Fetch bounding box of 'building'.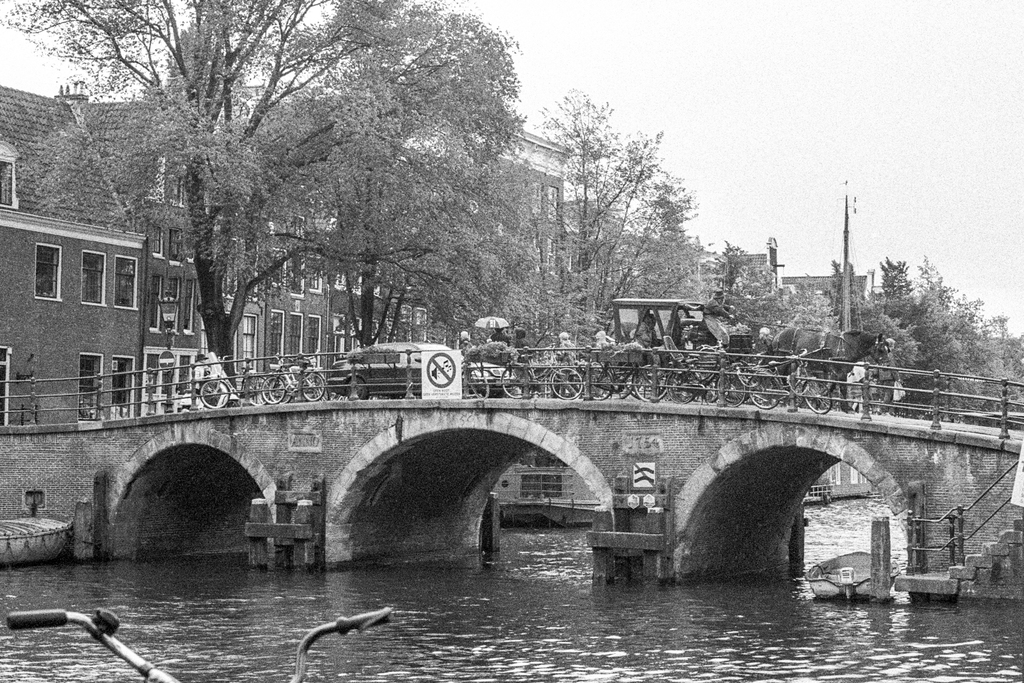
Bbox: bbox=(0, 83, 876, 424).
